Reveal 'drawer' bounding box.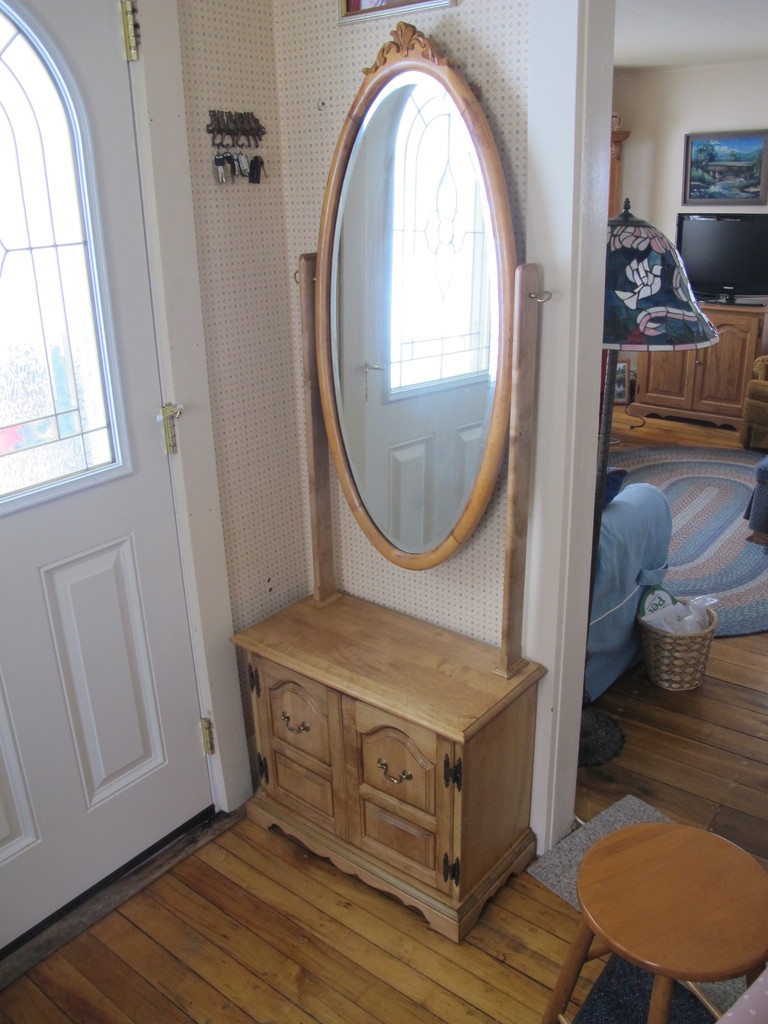
Revealed: (363,802,433,868).
